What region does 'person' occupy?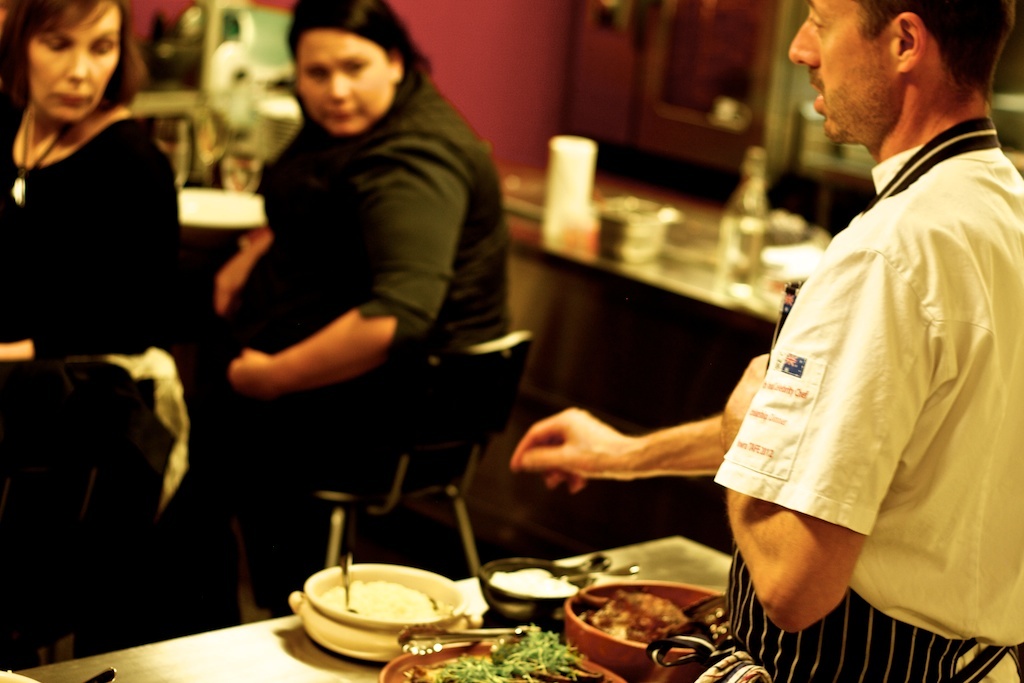
0, 0, 187, 363.
